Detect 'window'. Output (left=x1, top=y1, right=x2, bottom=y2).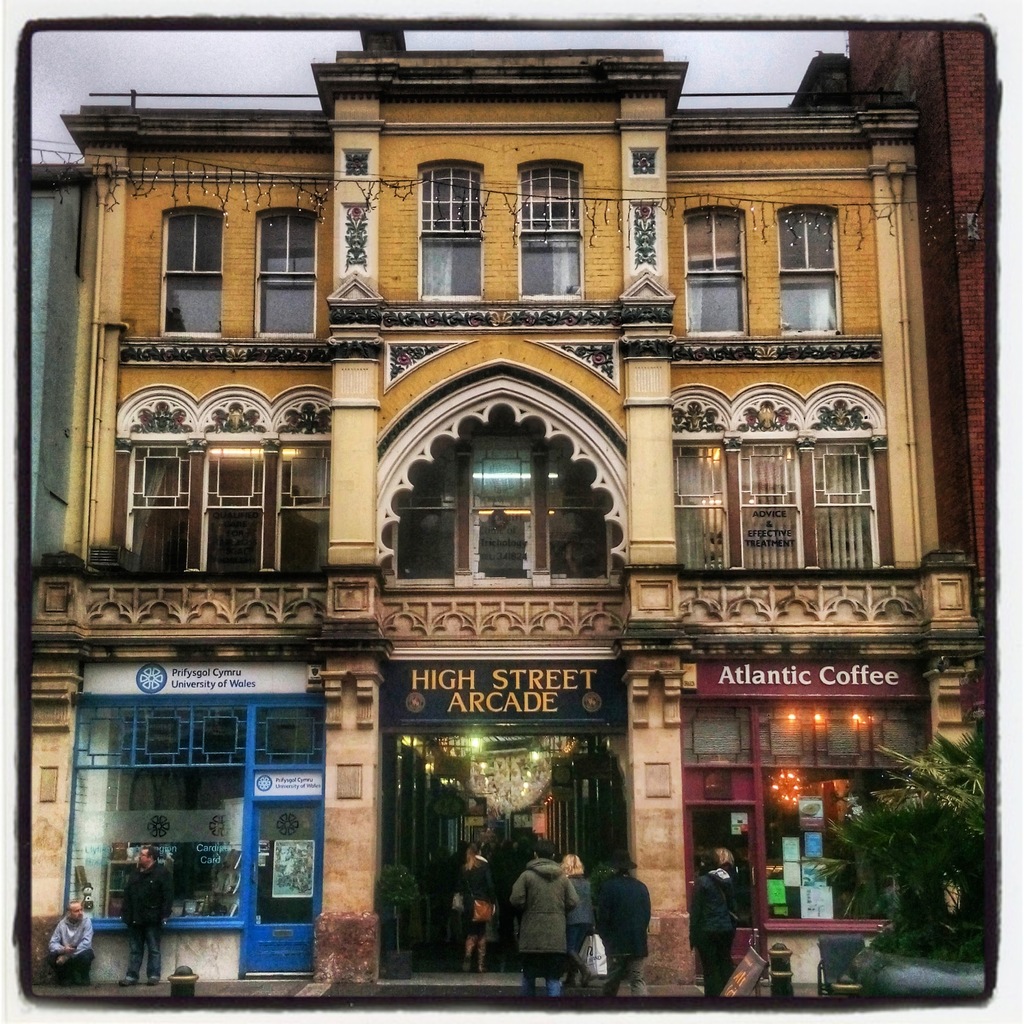
(left=414, top=152, right=484, bottom=302).
